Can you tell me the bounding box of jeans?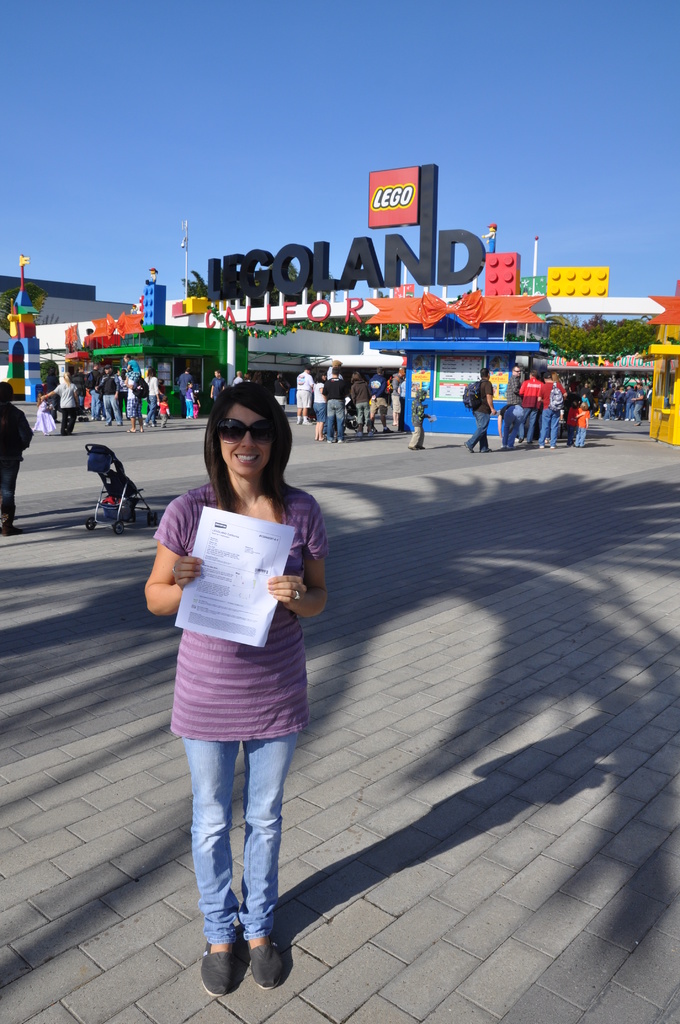
(574, 426, 581, 442).
